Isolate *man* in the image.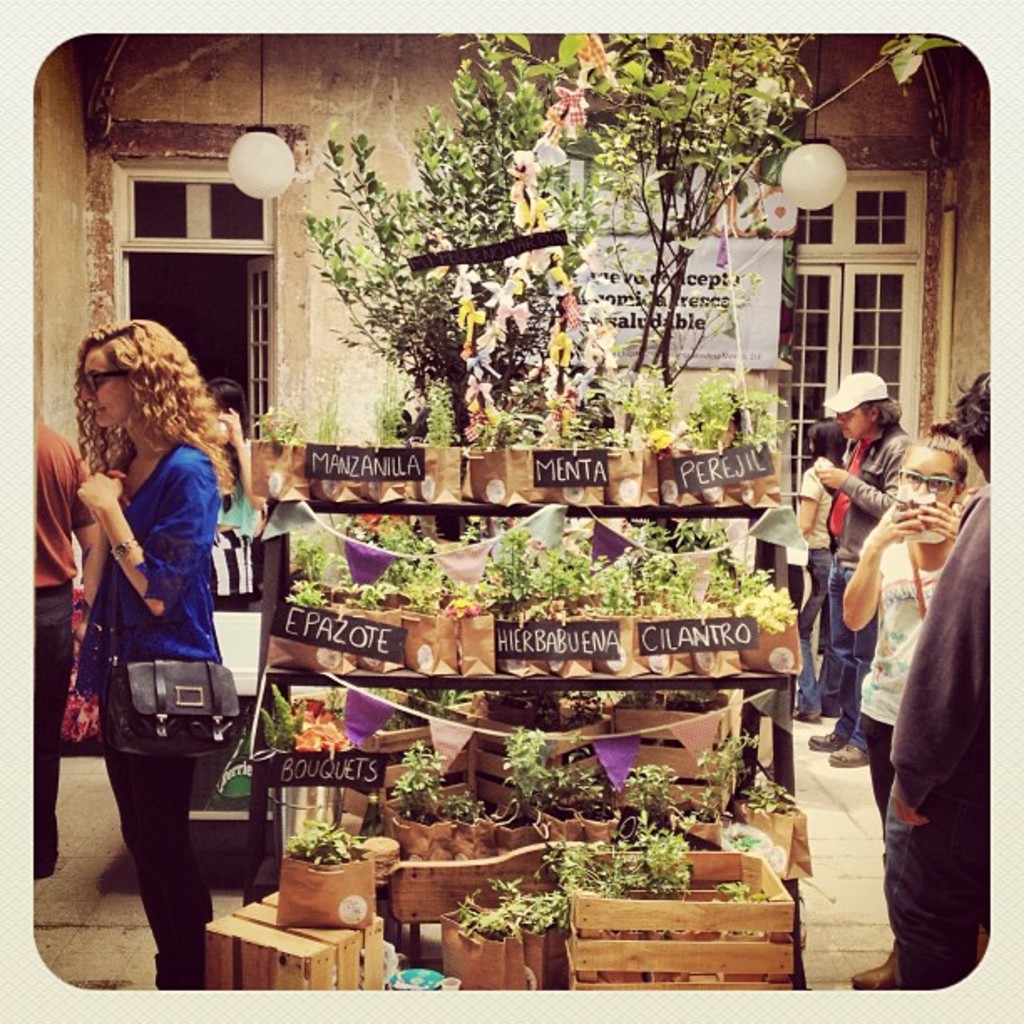
Isolated region: 810/368/905/770.
